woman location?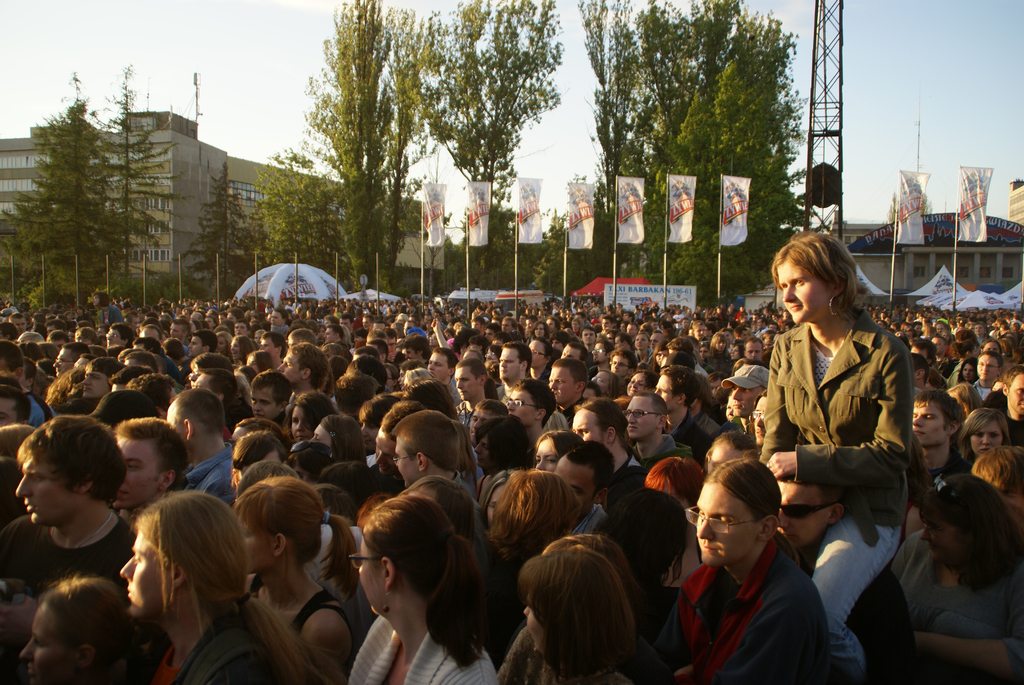
box(227, 472, 360, 684)
